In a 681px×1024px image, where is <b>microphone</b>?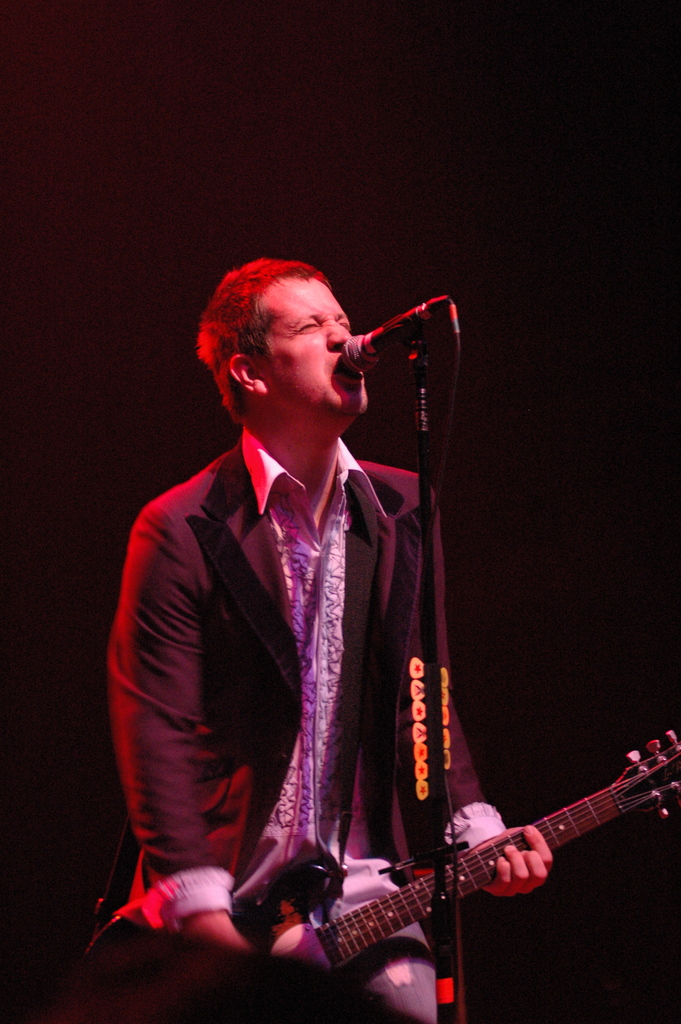
crop(313, 296, 455, 423).
